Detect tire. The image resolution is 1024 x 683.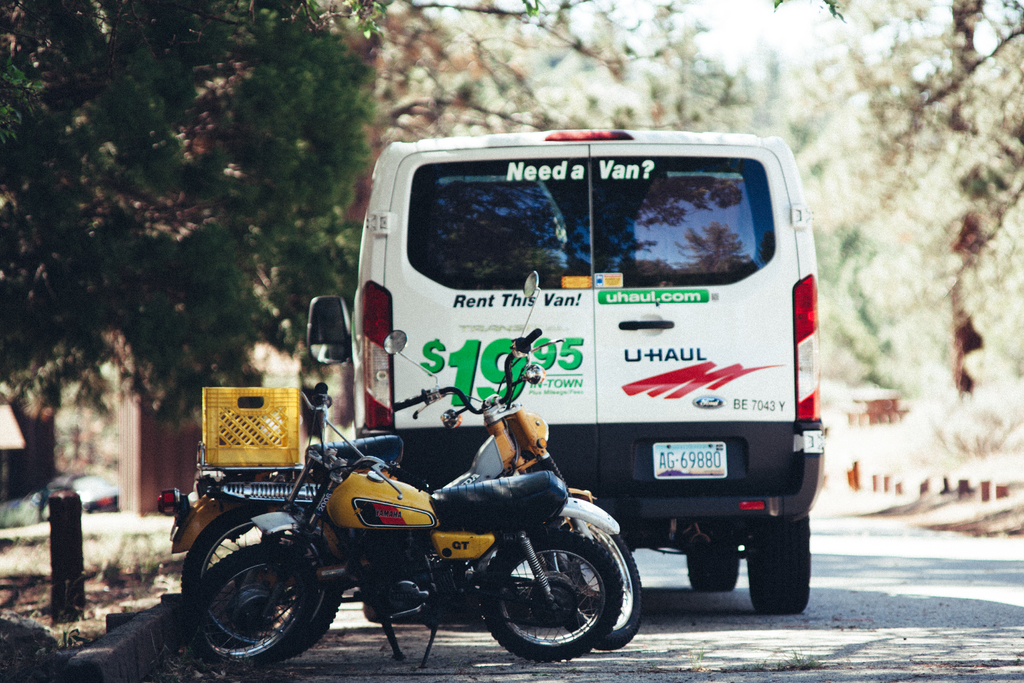
region(482, 528, 621, 662).
